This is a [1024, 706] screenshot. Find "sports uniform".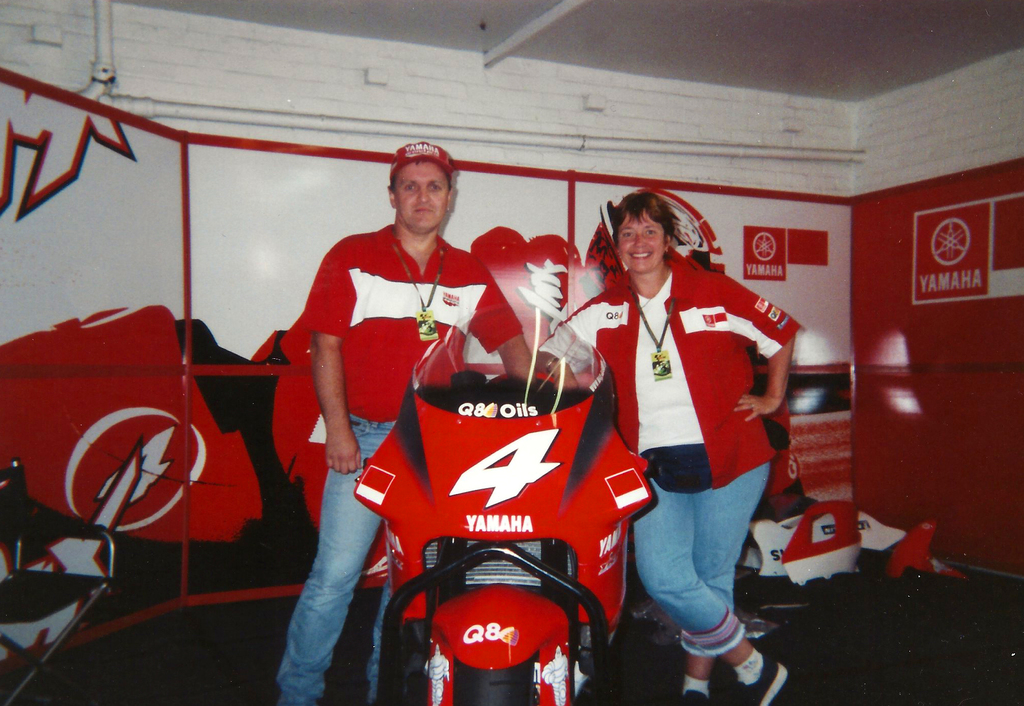
Bounding box: (547,244,803,662).
